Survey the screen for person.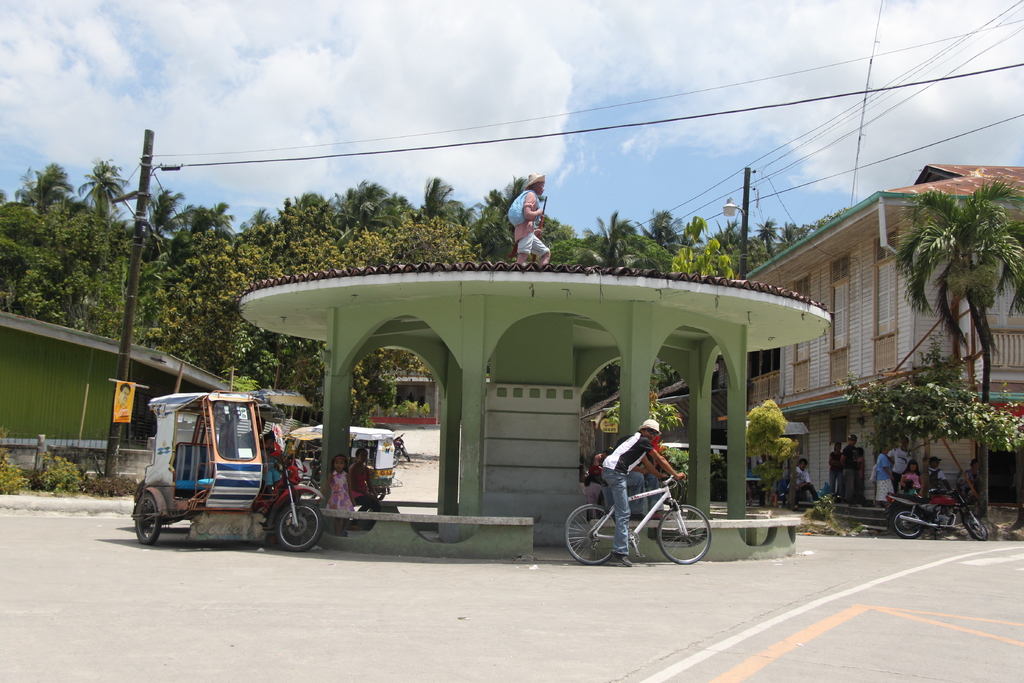
Survey found: (left=785, top=463, right=819, bottom=500).
